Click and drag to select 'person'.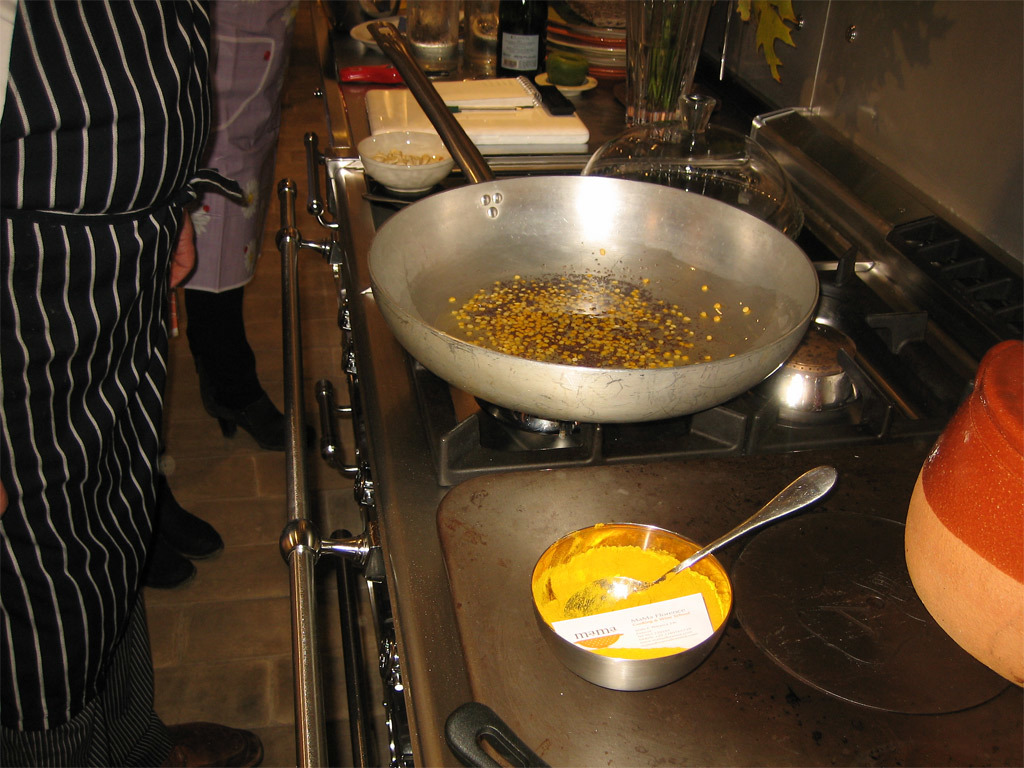
Selection: (left=197, top=0, right=352, bottom=457).
